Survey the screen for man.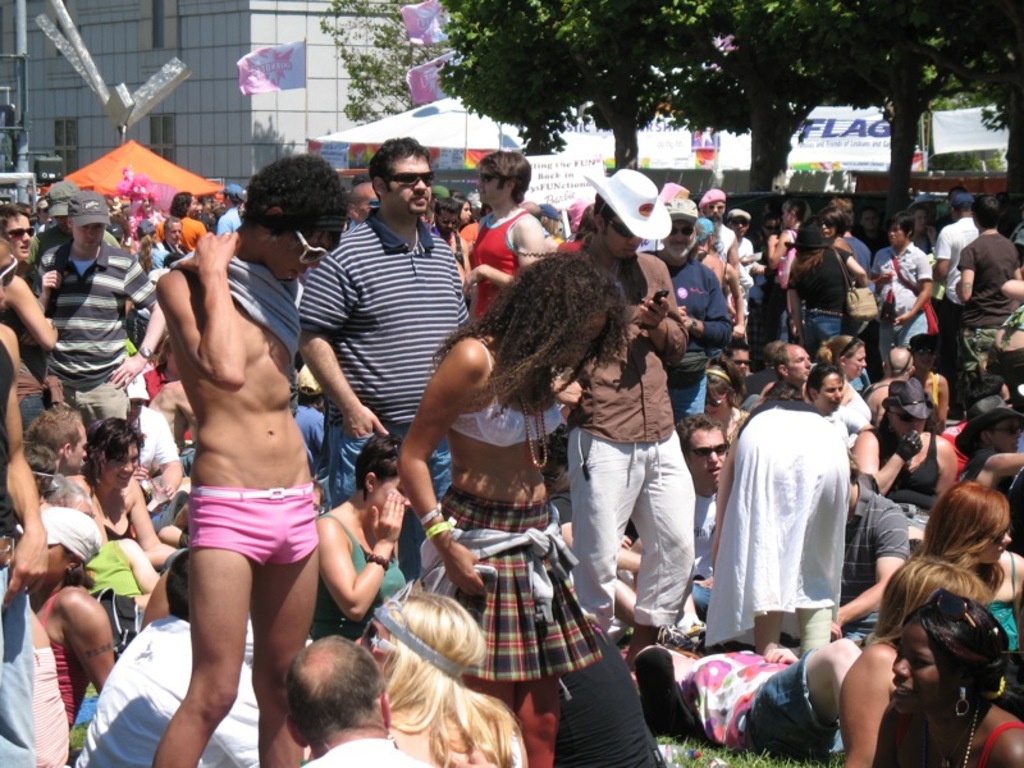
Survey found: bbox=(771, 337, 809, 410).
